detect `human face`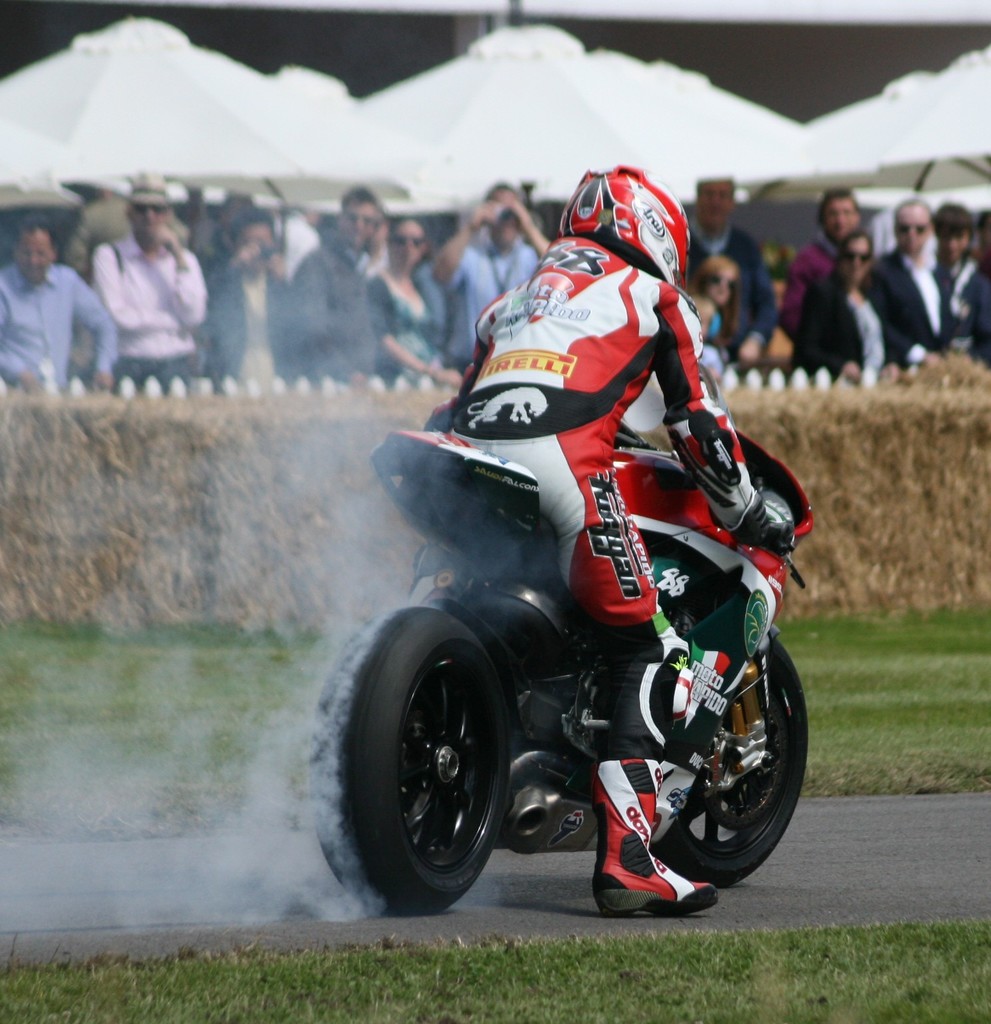
<bbox>944, 221, 969, 262</bbox>
